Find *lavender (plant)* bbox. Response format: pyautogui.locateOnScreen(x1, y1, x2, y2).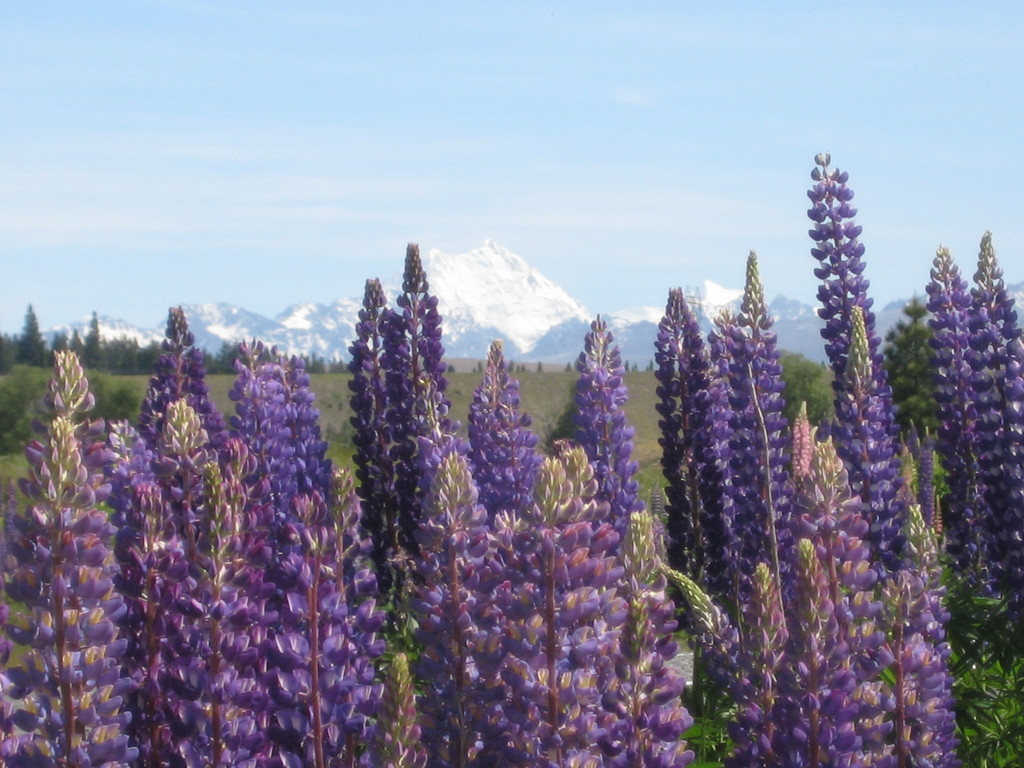
pyautogui.locateOnScreen(557, 312, 644, 548).
